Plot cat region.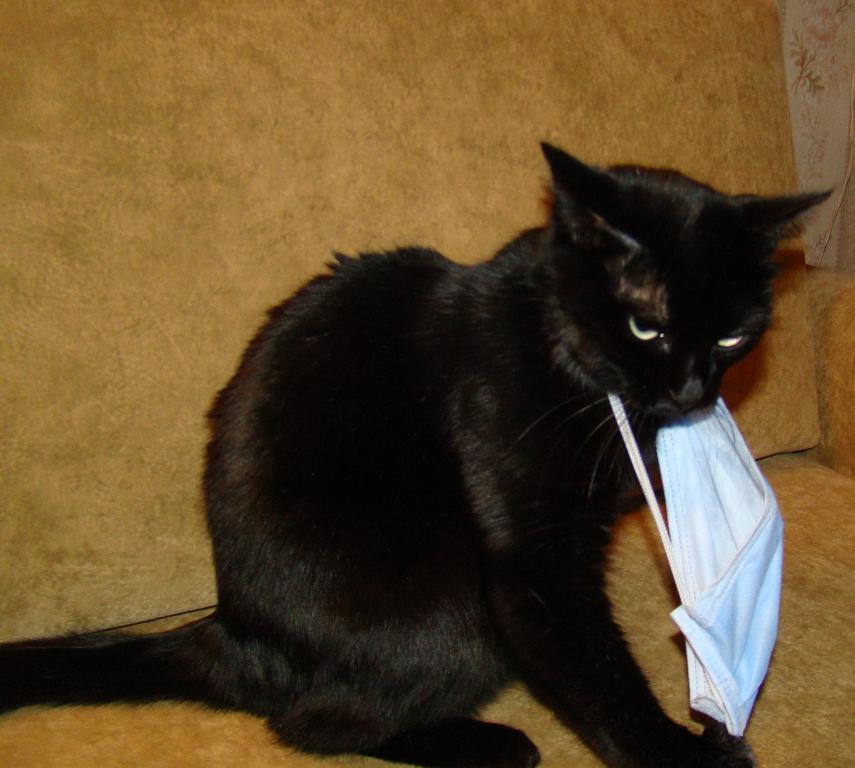
Plotted at [left=0, top=139, right=833, bottom=767].
